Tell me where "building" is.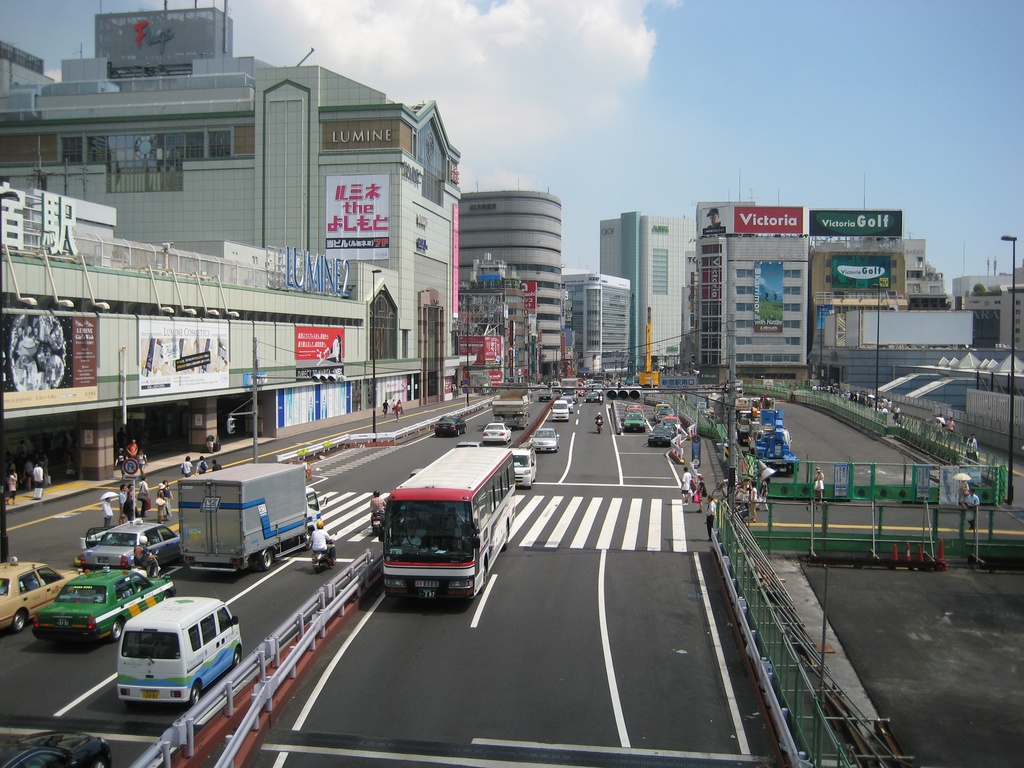
"building" is at 816:230:943:348.
